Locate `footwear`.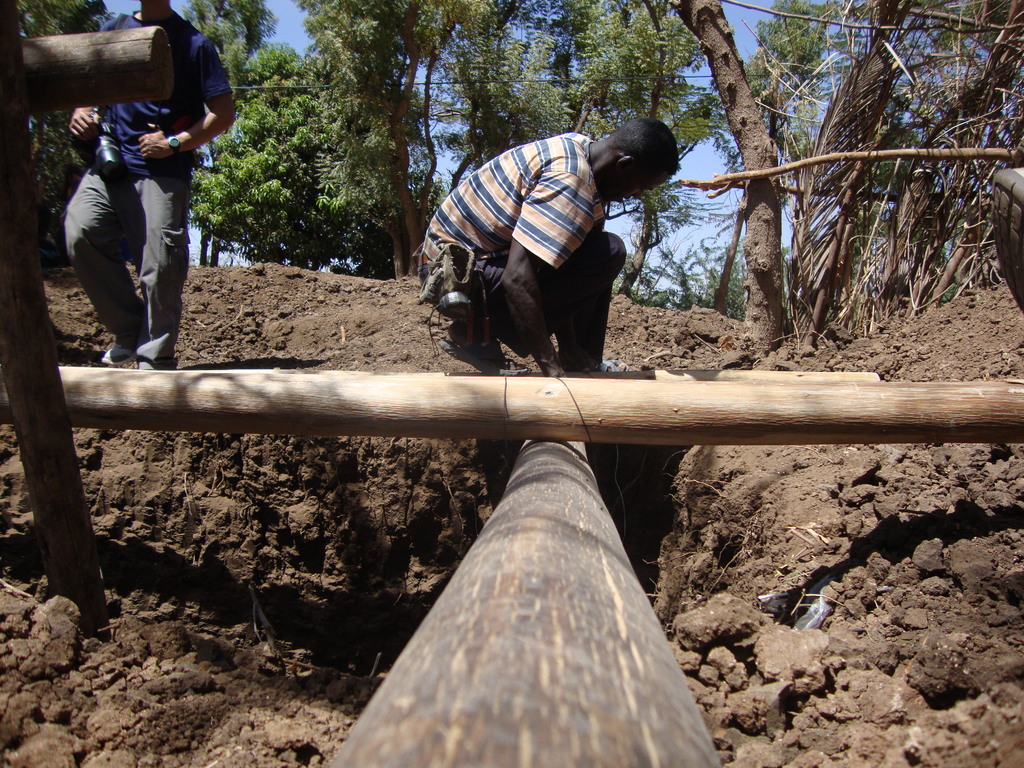
Bounding box: Rect(99, 344, 138, 369).
